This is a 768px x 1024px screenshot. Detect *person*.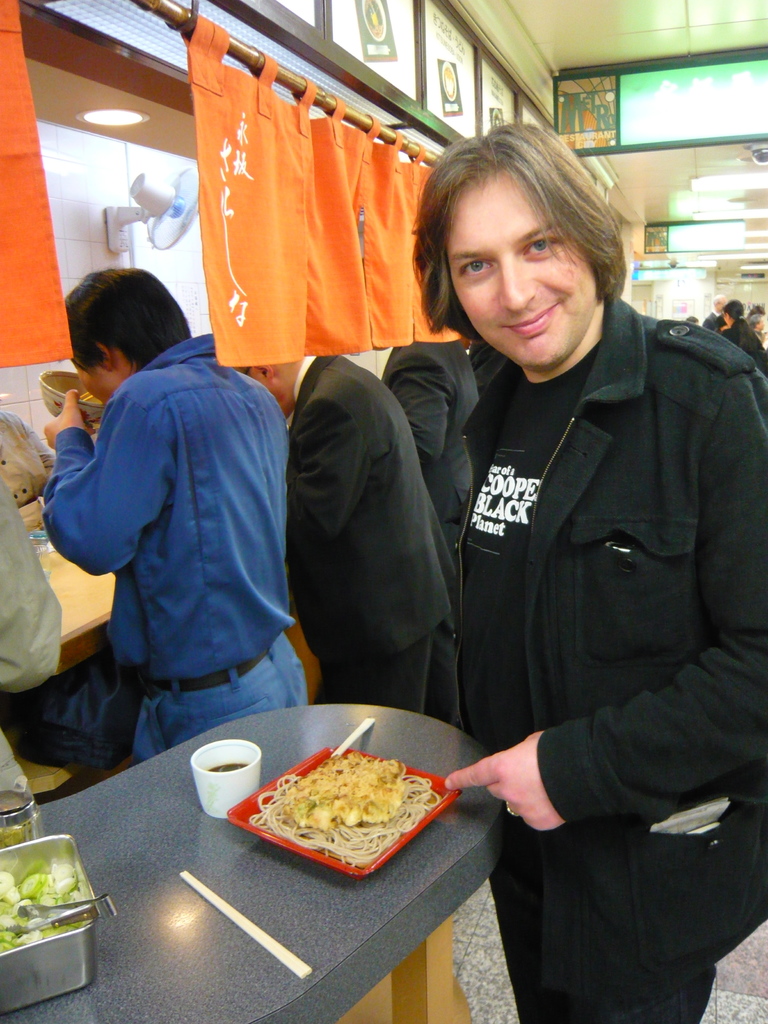
locate(0, 483, 60, 791).
